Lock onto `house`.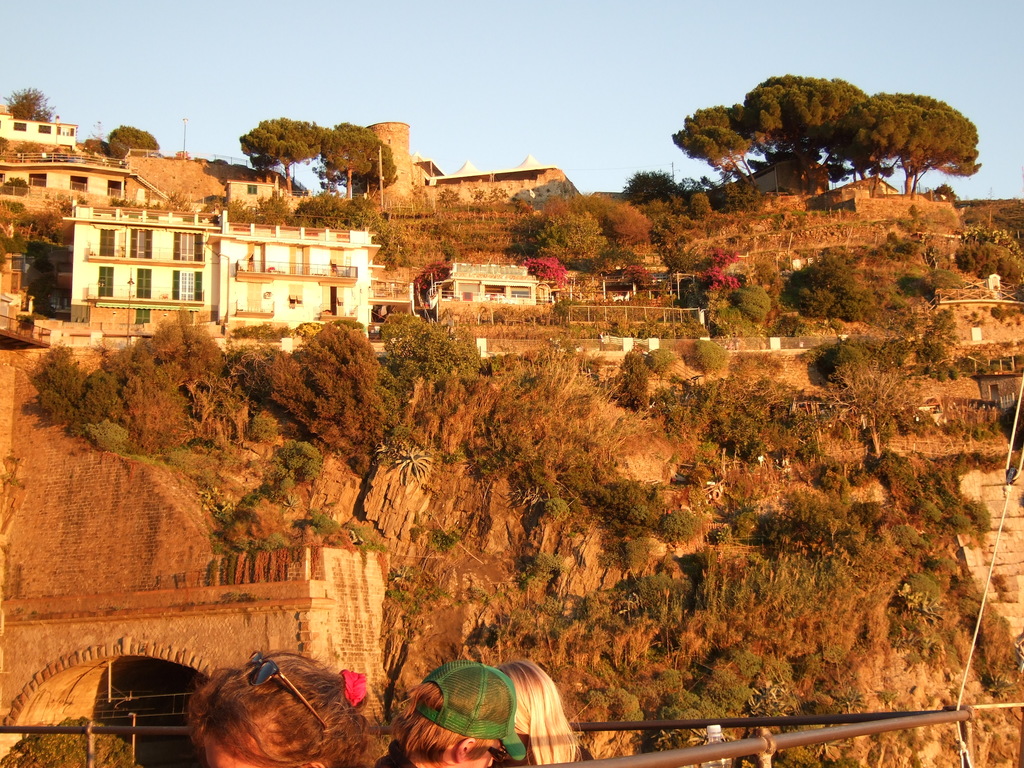
Locked: {"left": 437, "top": 253, "right": 543, "bottom": 303}.
